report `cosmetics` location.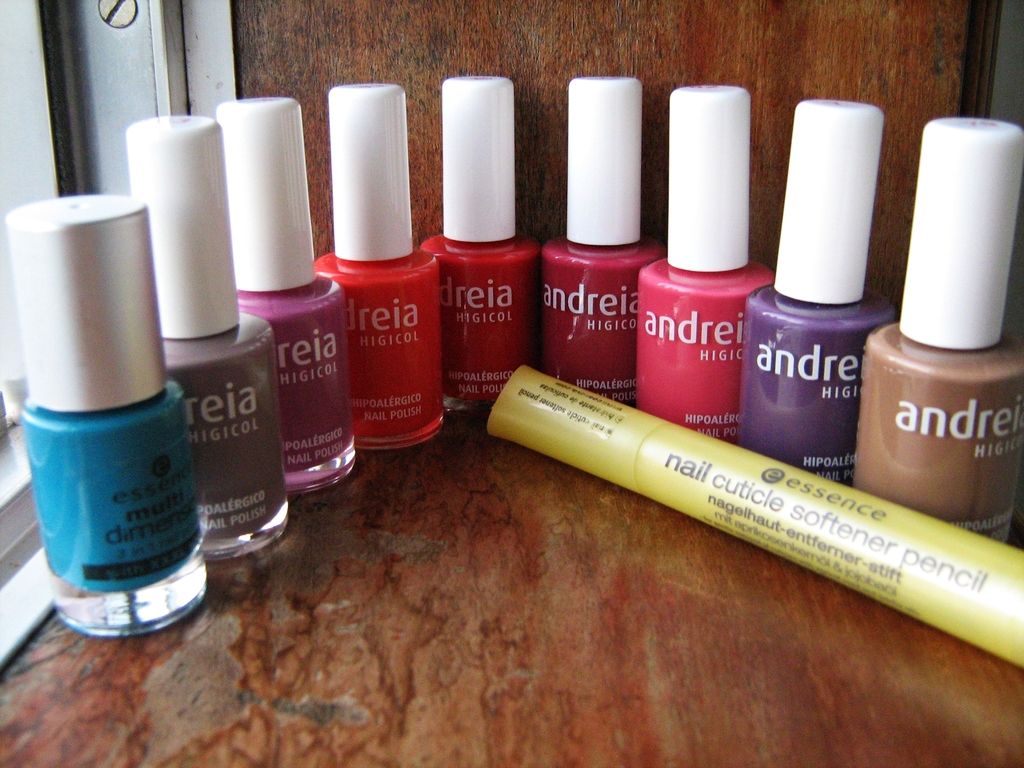
Report: [left=435, top=154, right=1023, bottom=697].
